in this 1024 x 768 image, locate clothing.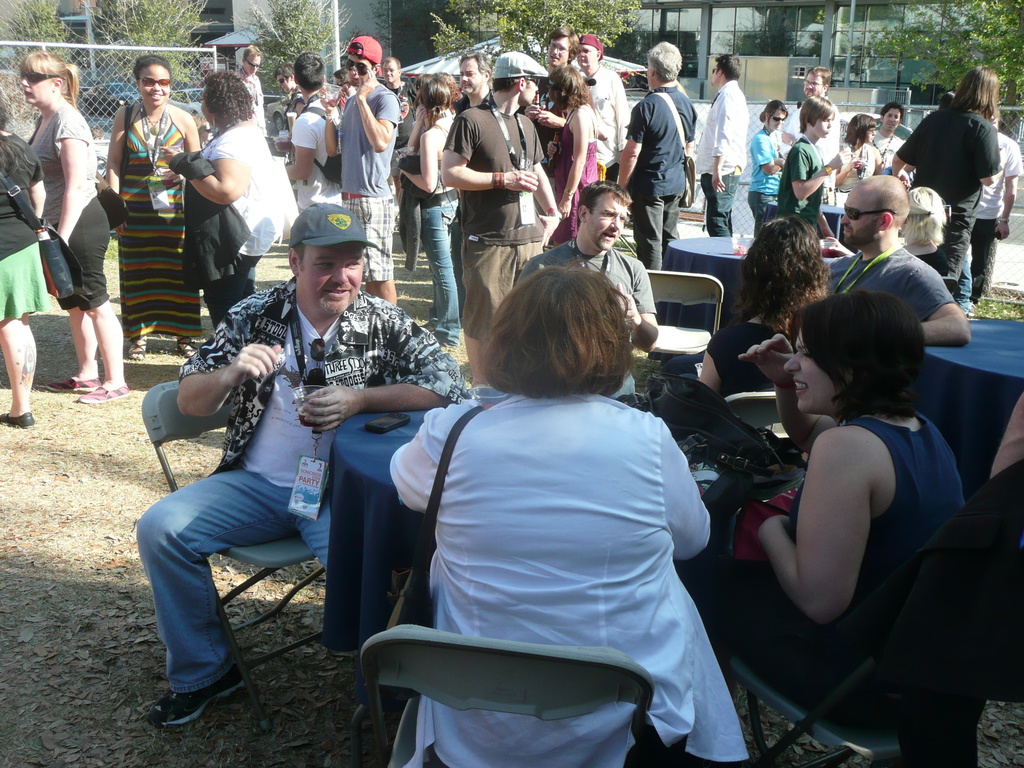
Bounding box: 127 275 465 693.
